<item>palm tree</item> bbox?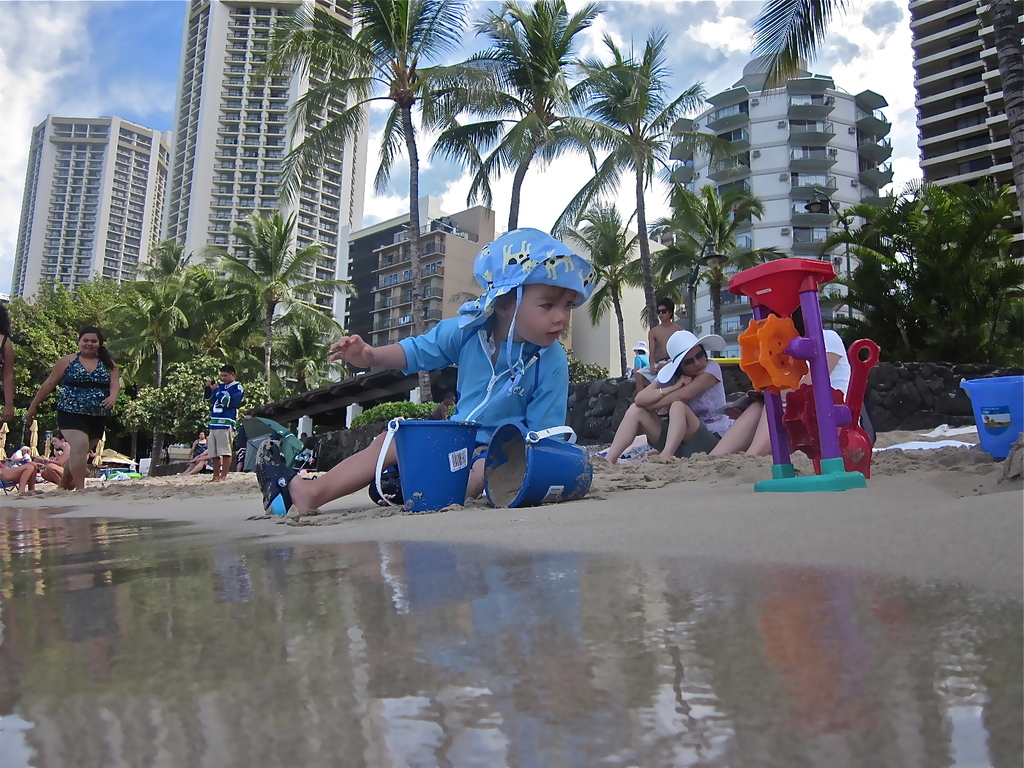
[x1=279, y1=0, x2=522, y2=333]
